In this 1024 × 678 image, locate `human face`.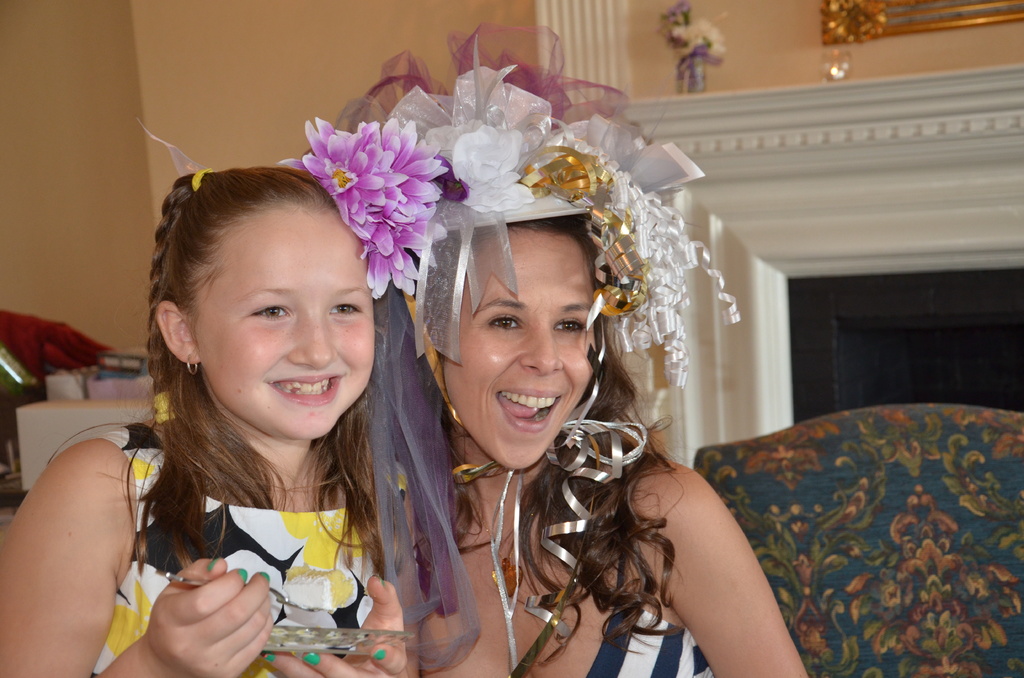
Bounding box: (440,229,601,474).
